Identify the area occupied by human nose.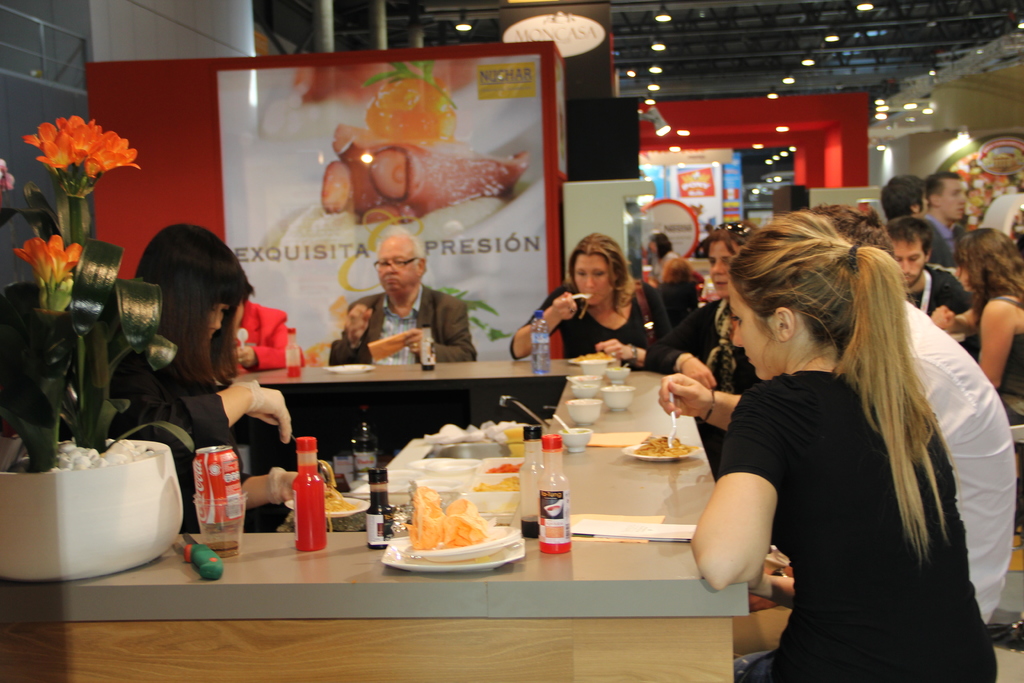
Area: 726/325/744/347.
